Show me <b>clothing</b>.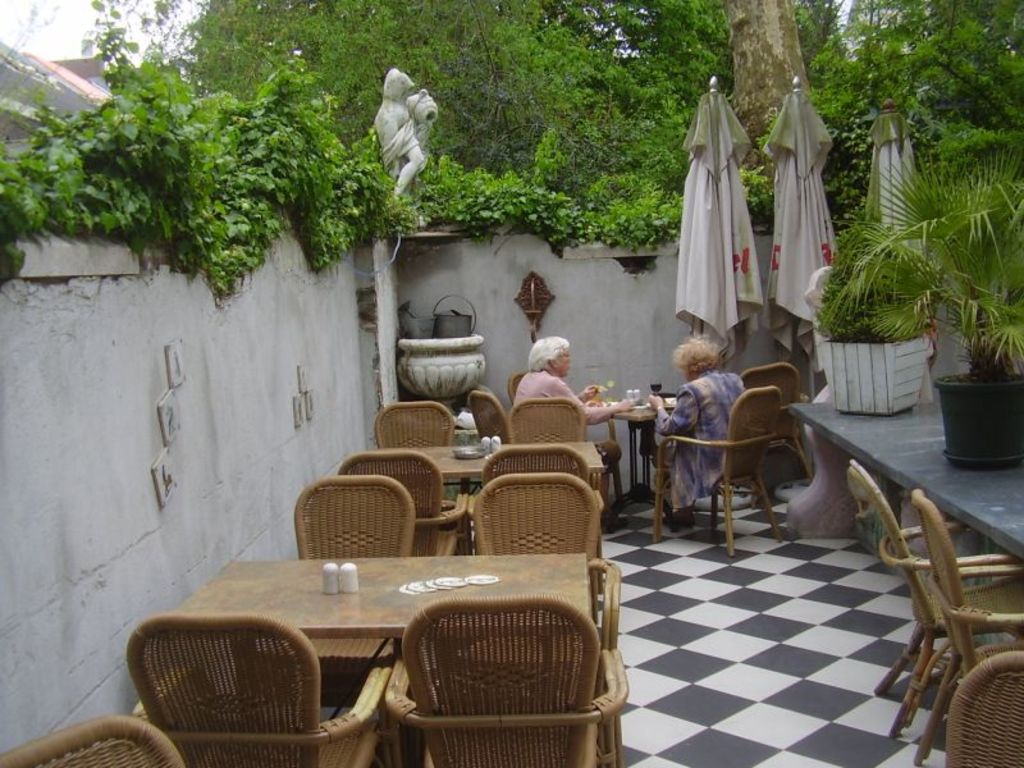
<b>clothing</b> is here: bbox(769, 77, 865, 349).
